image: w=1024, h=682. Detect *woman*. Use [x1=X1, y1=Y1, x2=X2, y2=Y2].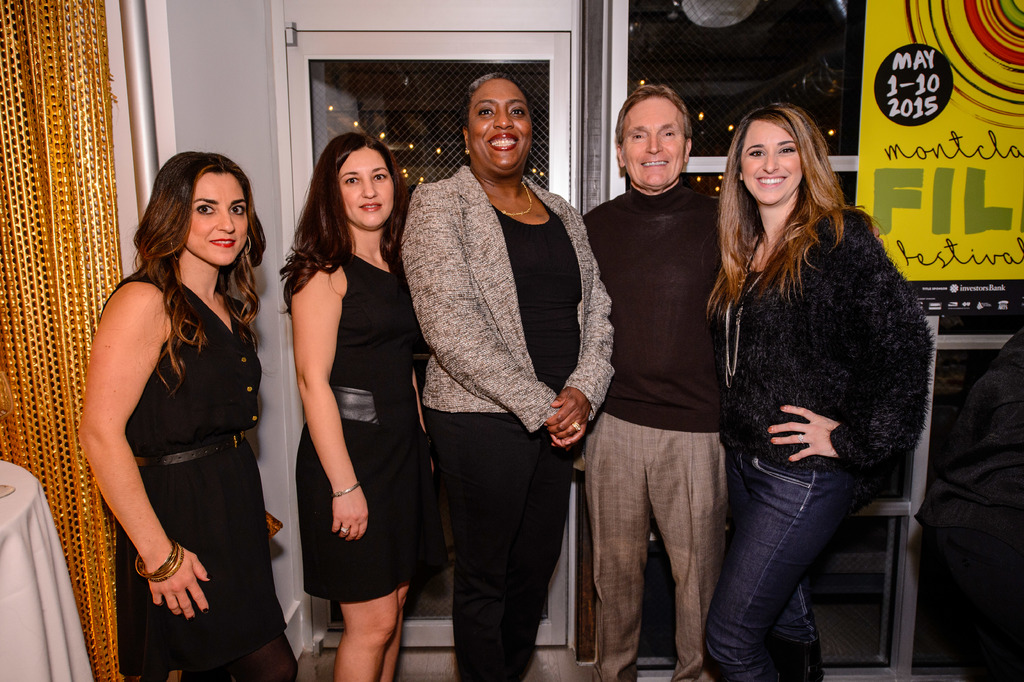
[x1=697, y1=75, x2=925, y2=674].
